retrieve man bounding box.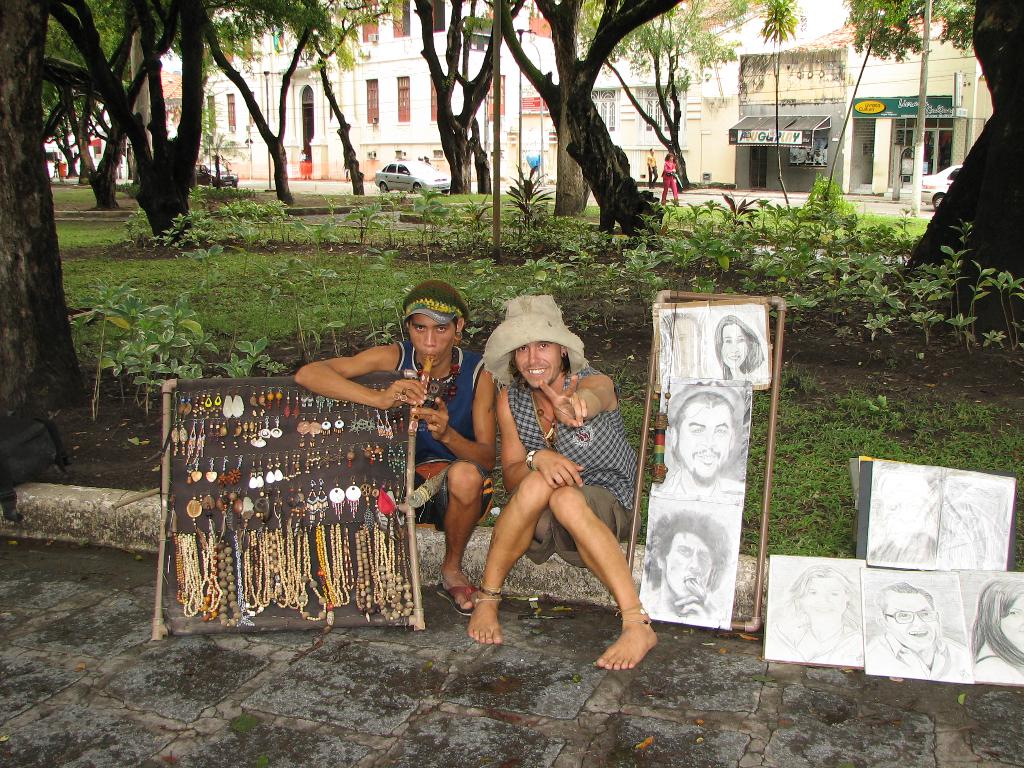
Bounding box: 863, 580, 972, 682.
